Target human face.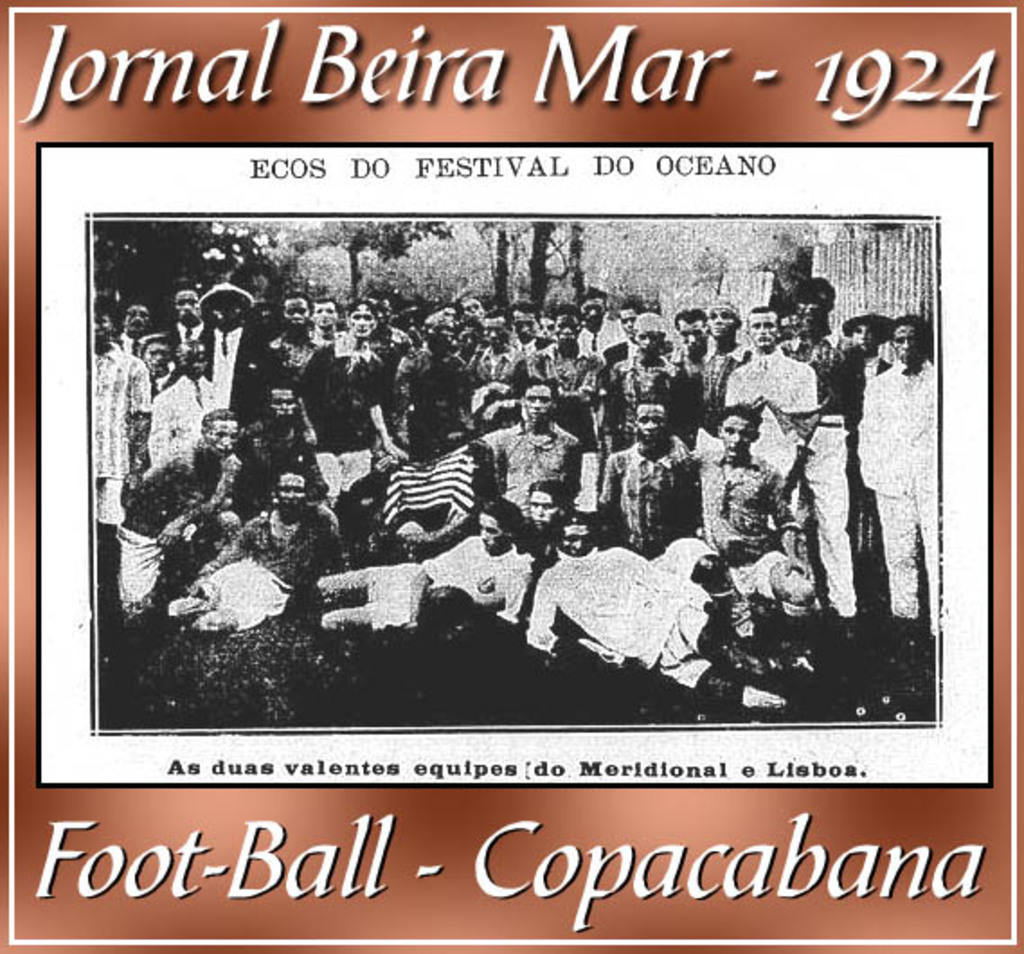
Target region: (684, 319, 709, 360).
